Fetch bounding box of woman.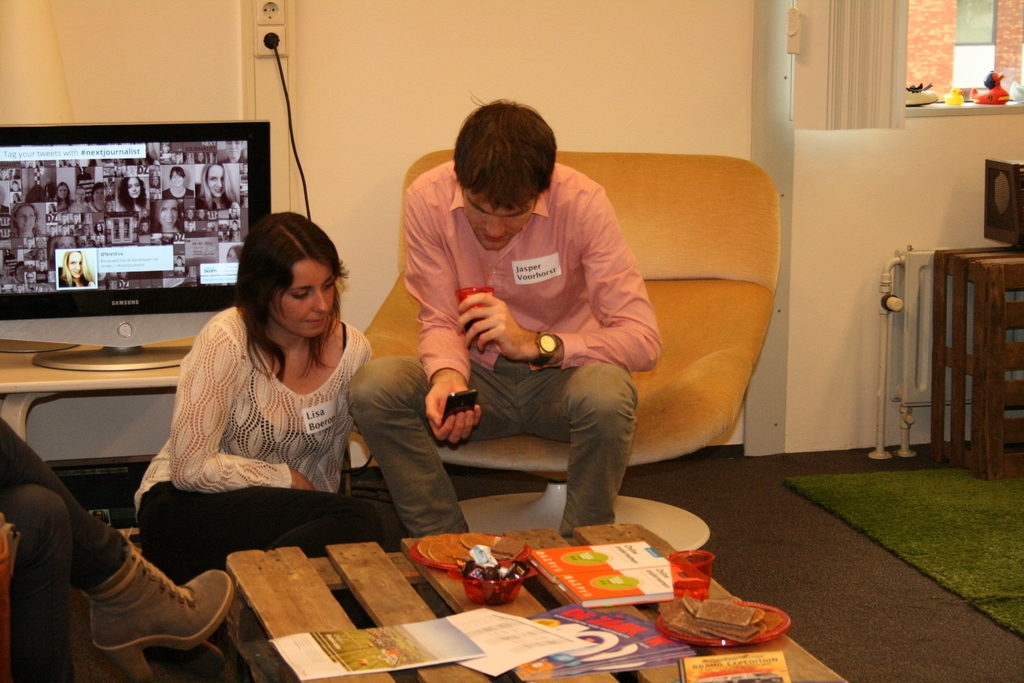
Bbox: x1=221, y1=140, x2=248, y2=163.
